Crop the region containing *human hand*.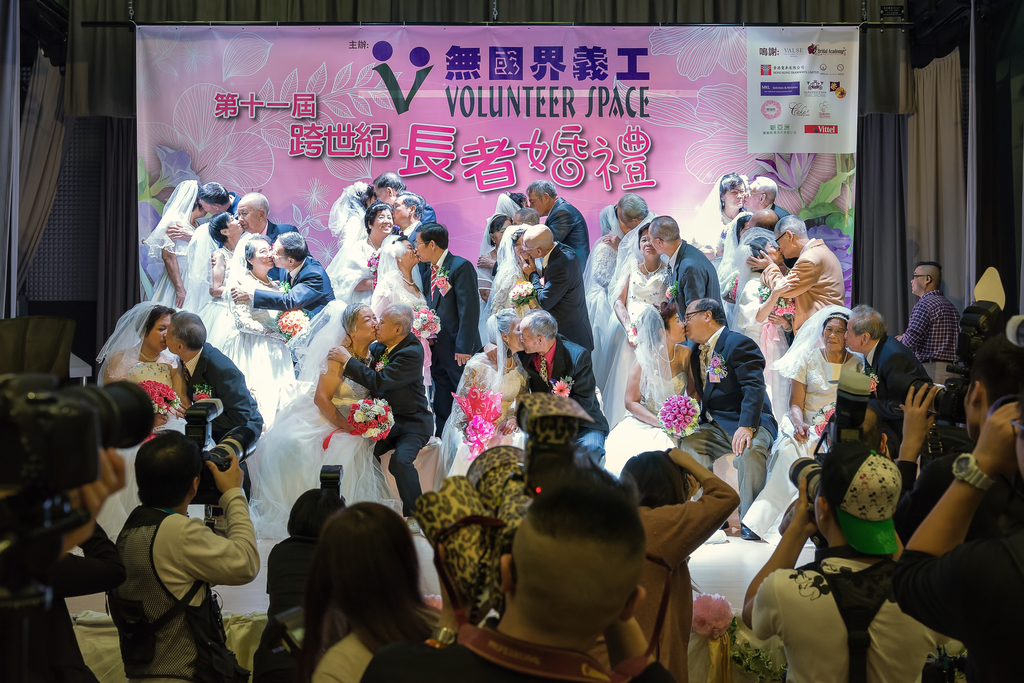
Crop region: (x1=323, y1=342, x2=350, y2=365).
